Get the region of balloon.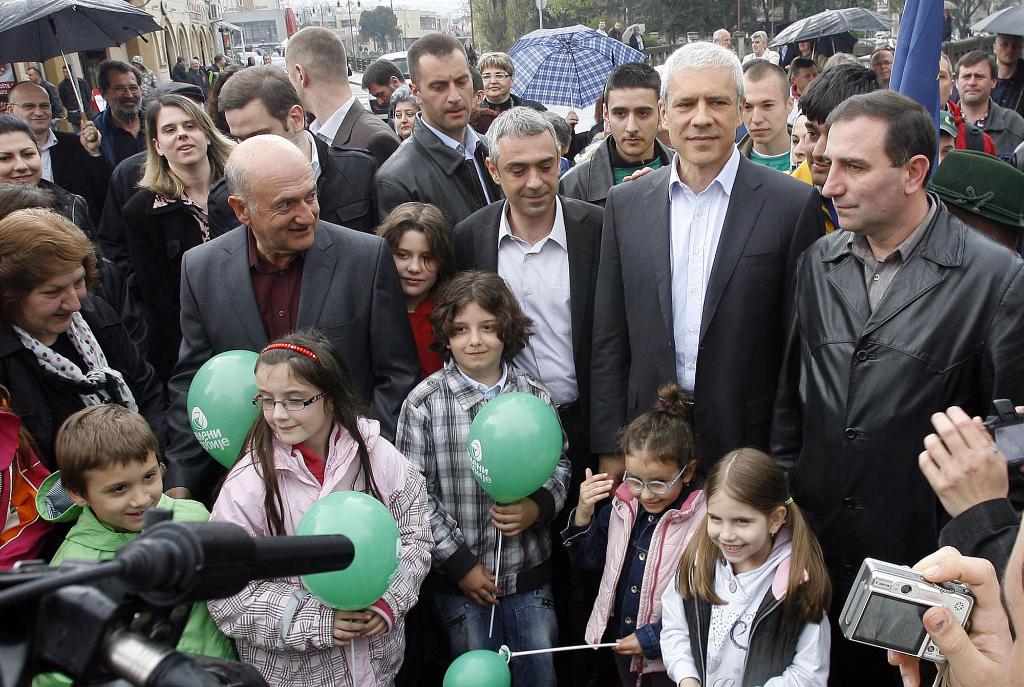
296 488 399 612.
